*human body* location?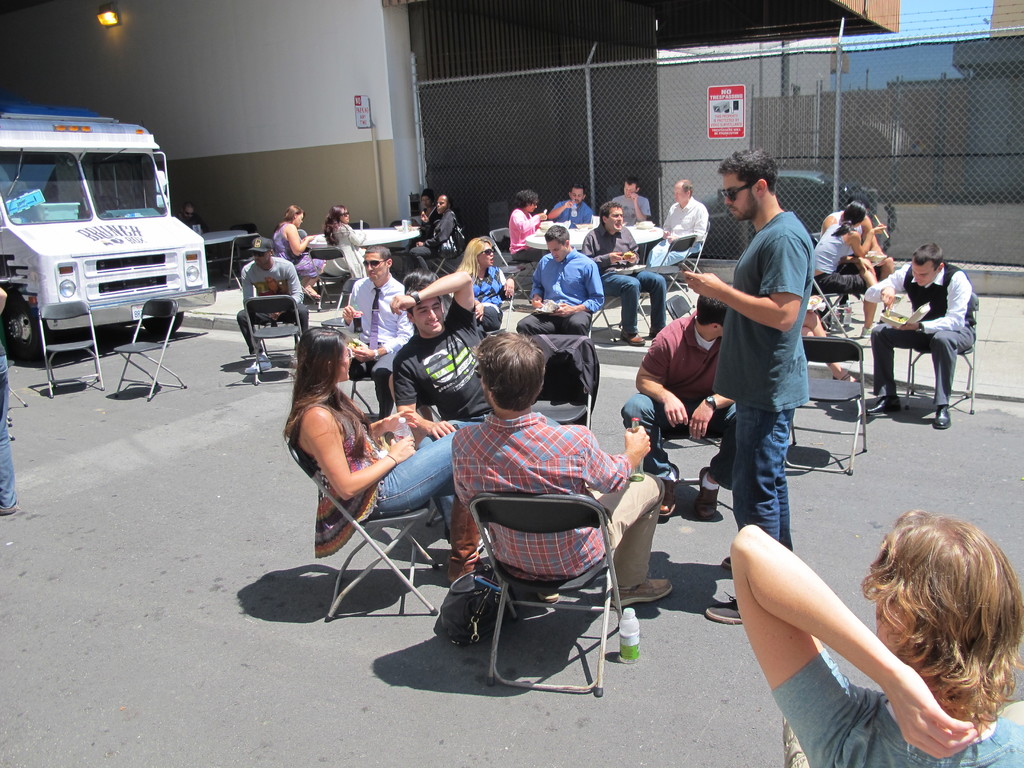
region(616, 296, 740, 513)
